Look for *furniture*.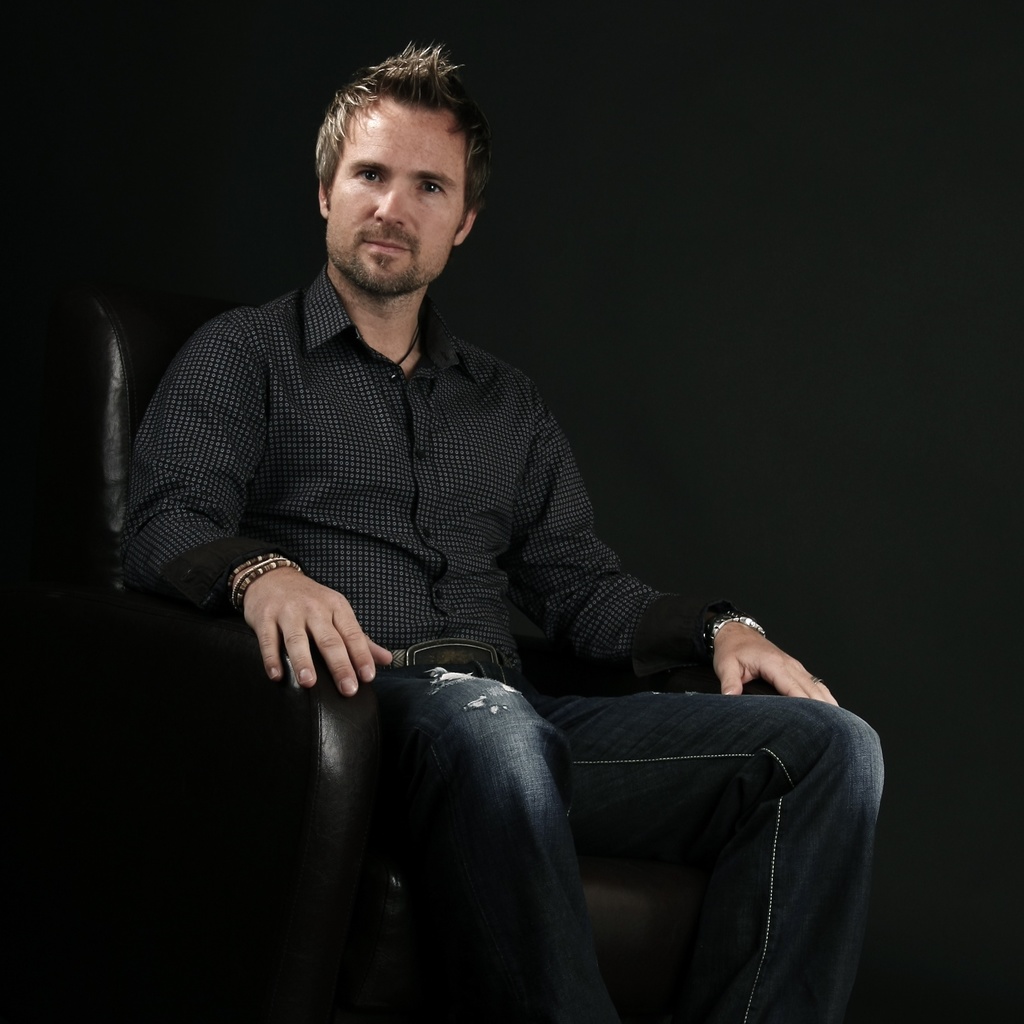
Found: bbox=[0, 289, 781, 1023].
